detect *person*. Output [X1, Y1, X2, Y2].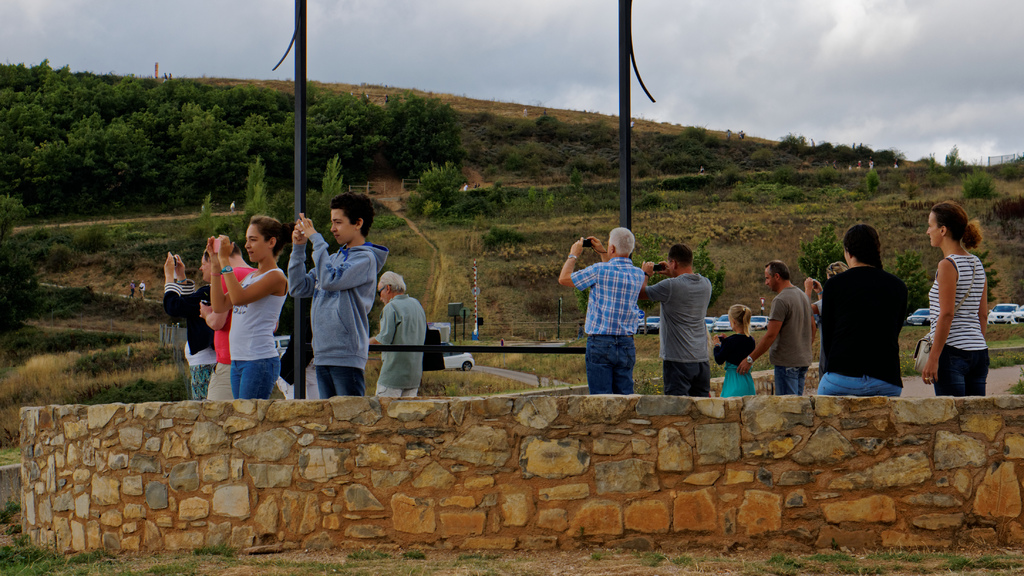
[557, 222, 646, 394].
